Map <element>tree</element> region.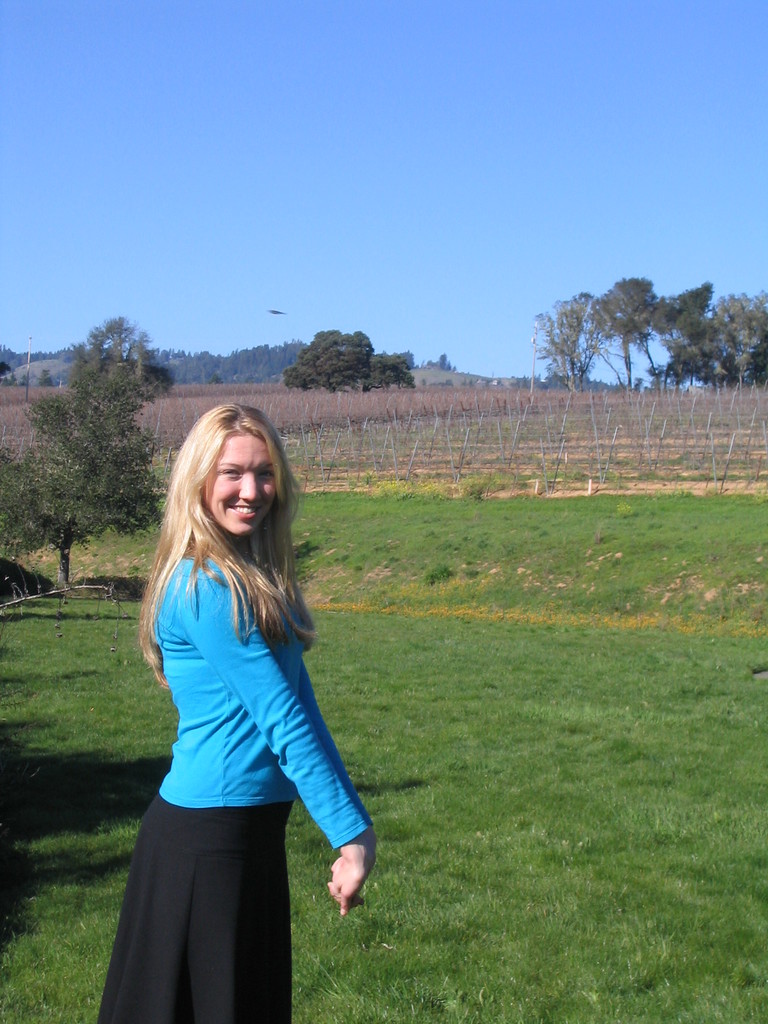
Mapped to box(52, 310, 157, 392).
